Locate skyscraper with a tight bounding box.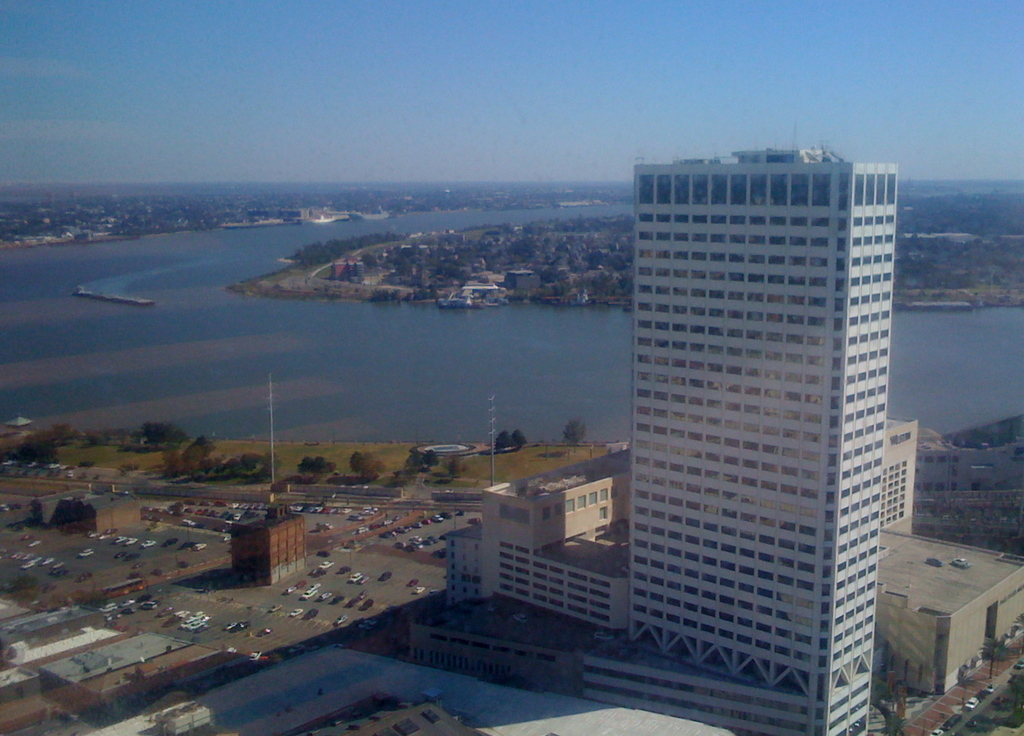
Rect(579, 150, 902, 735).
